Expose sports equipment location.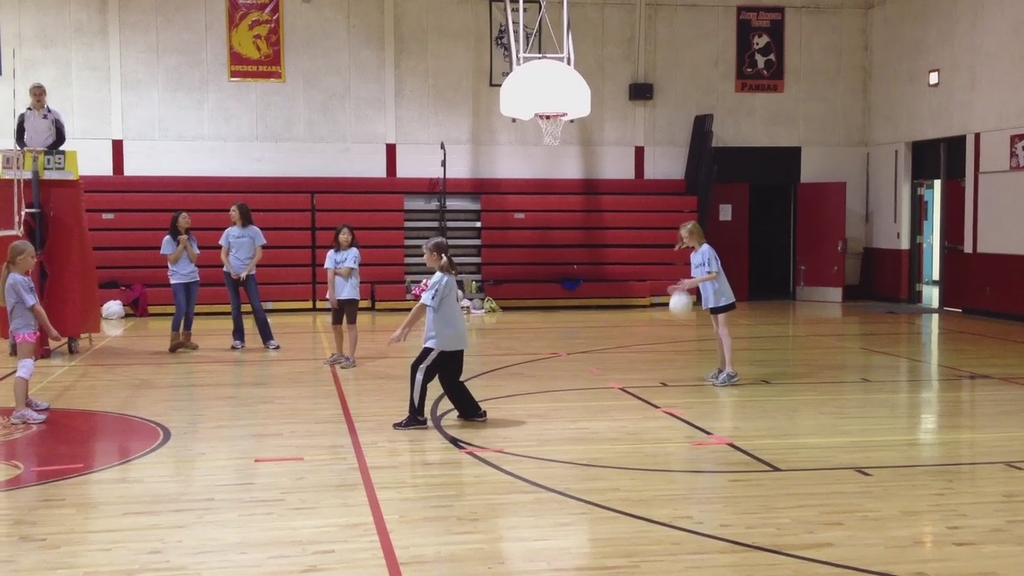
Exposed at BBox(668, 290, 694, 319).
